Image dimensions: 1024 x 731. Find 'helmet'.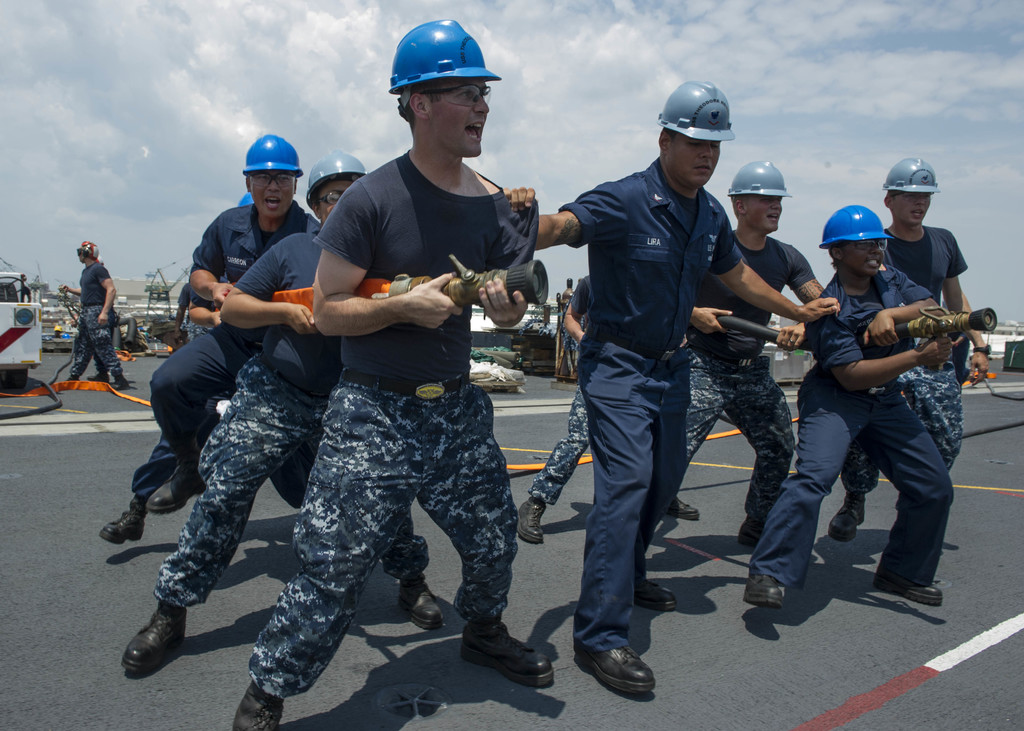
detection(235, 191, 259, 209).
